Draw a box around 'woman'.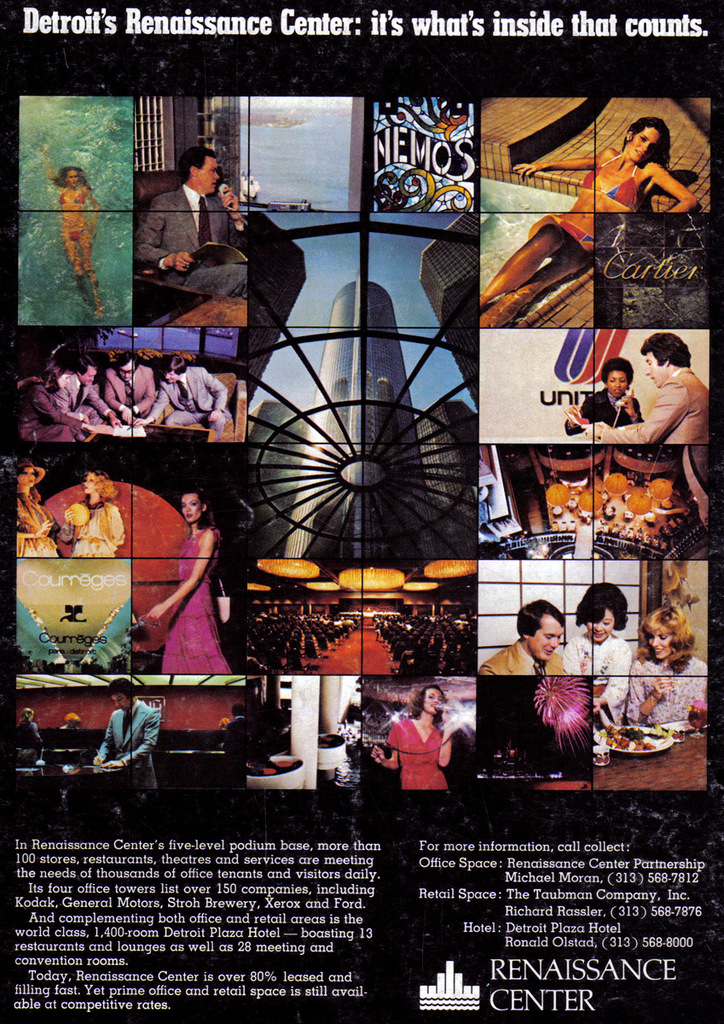
box(624, 603, 717, 728).
